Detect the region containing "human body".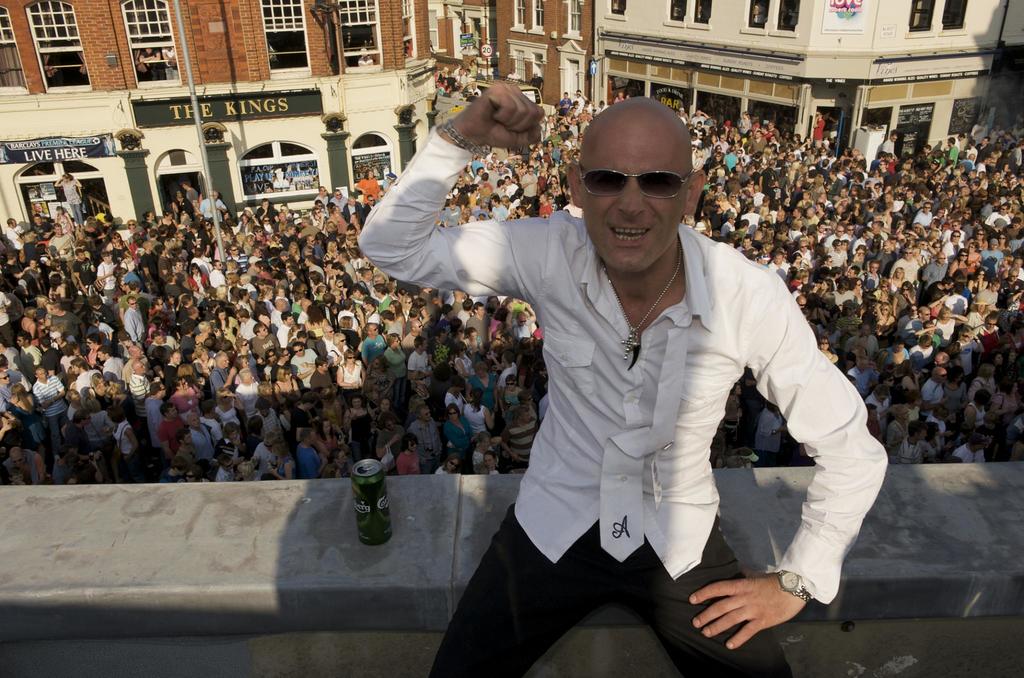
bbox(805, 207, 813, 225).
